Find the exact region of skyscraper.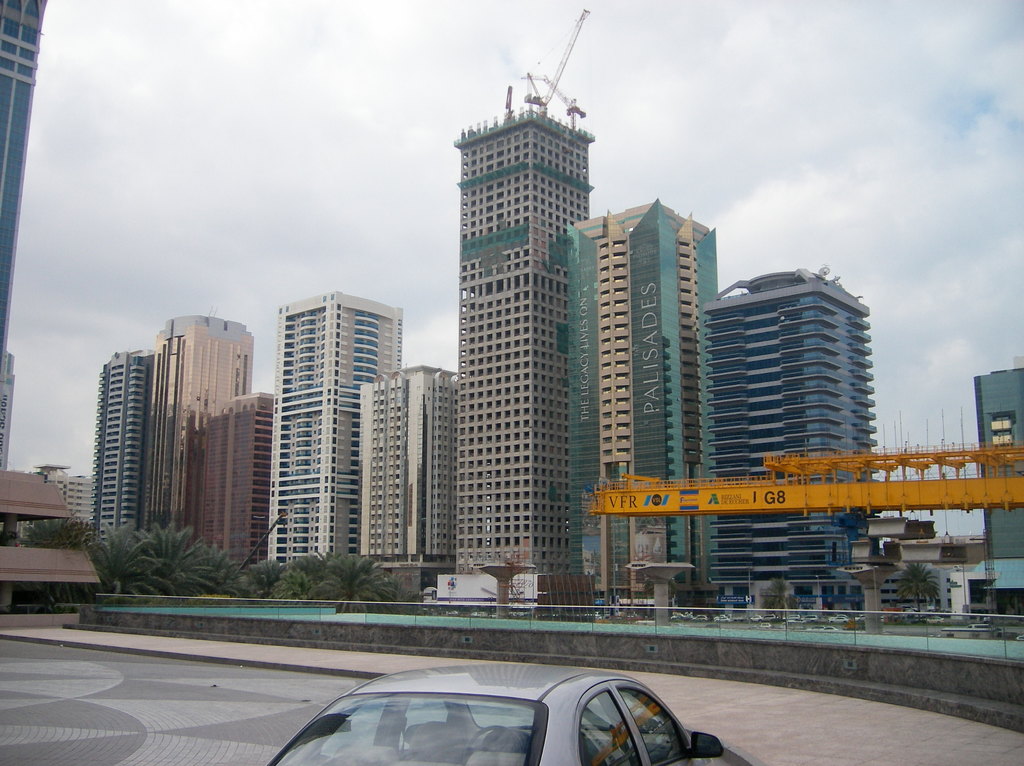
Exact region: pyautogui.locateOnScreen(441, 84, 584, 591).
